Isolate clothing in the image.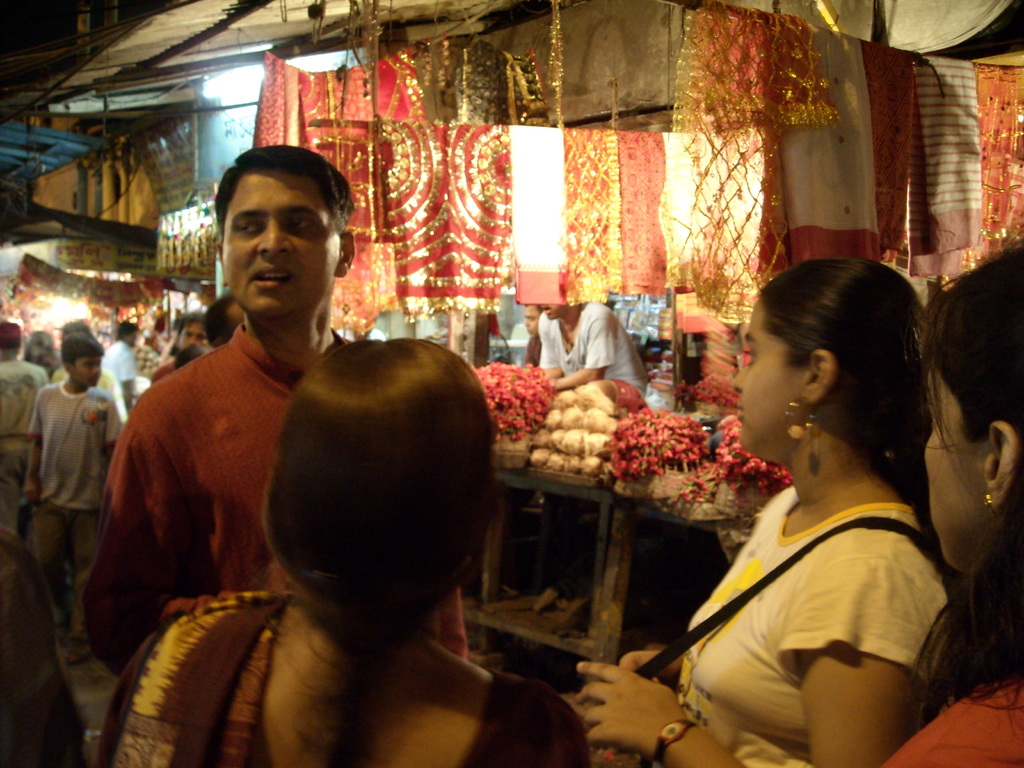
Isolated region: Rect(881, 677, 1023, 767).
